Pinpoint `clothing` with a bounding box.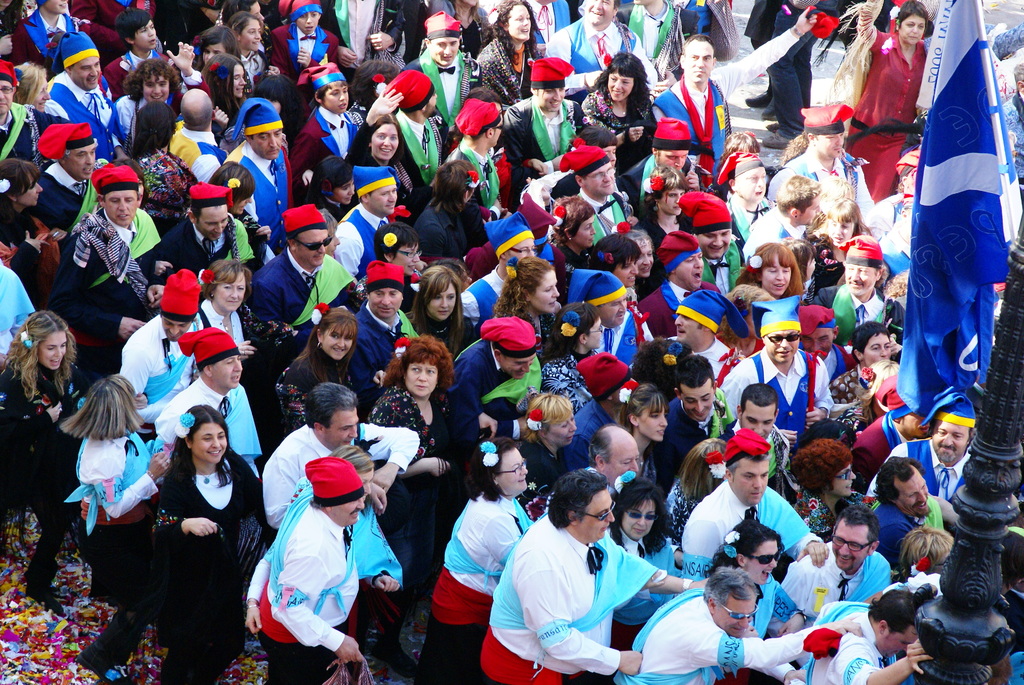
{"left": 711, "top": 347, "right": 838, "bottom": 426}.
